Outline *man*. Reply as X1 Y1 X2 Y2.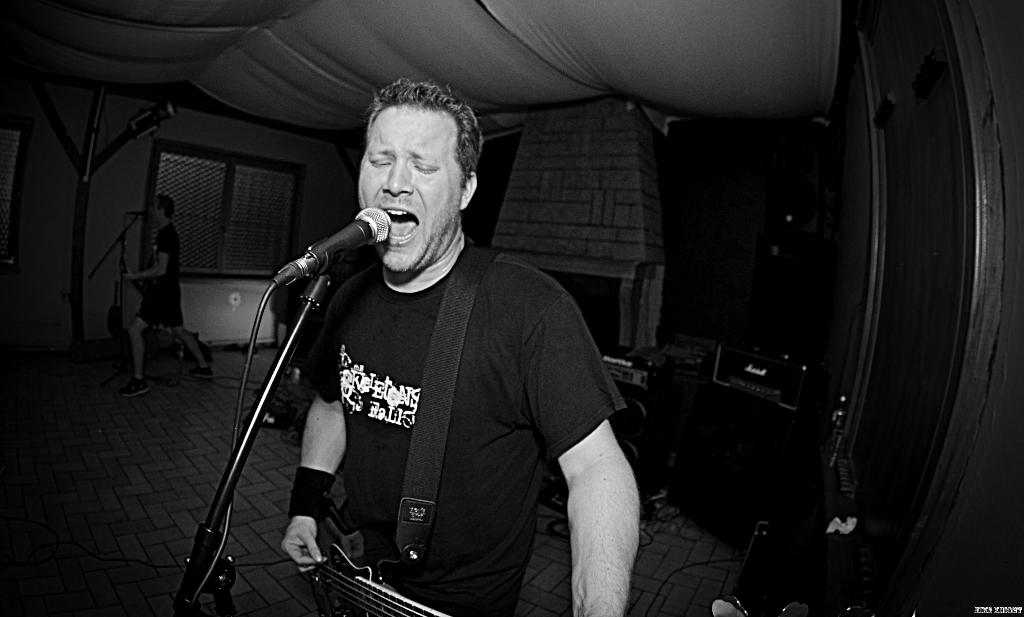
200 68 644 597.
